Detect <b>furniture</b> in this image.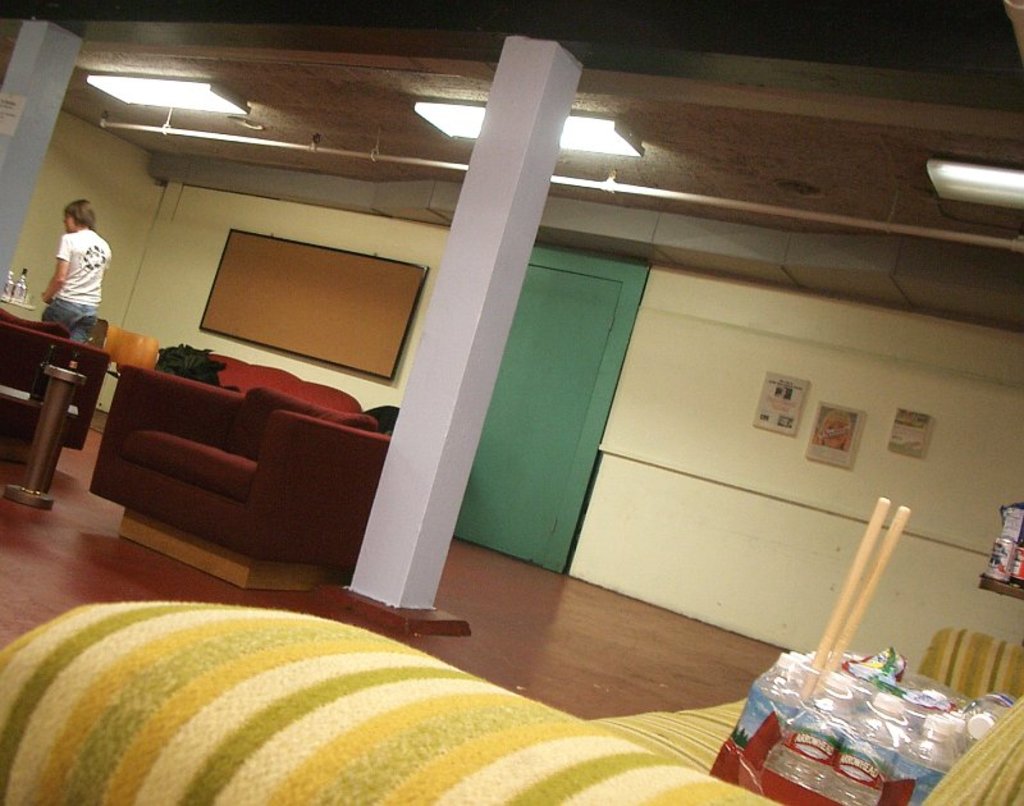
Detection: x1=160, y1=349, x2=367, y2=418.
